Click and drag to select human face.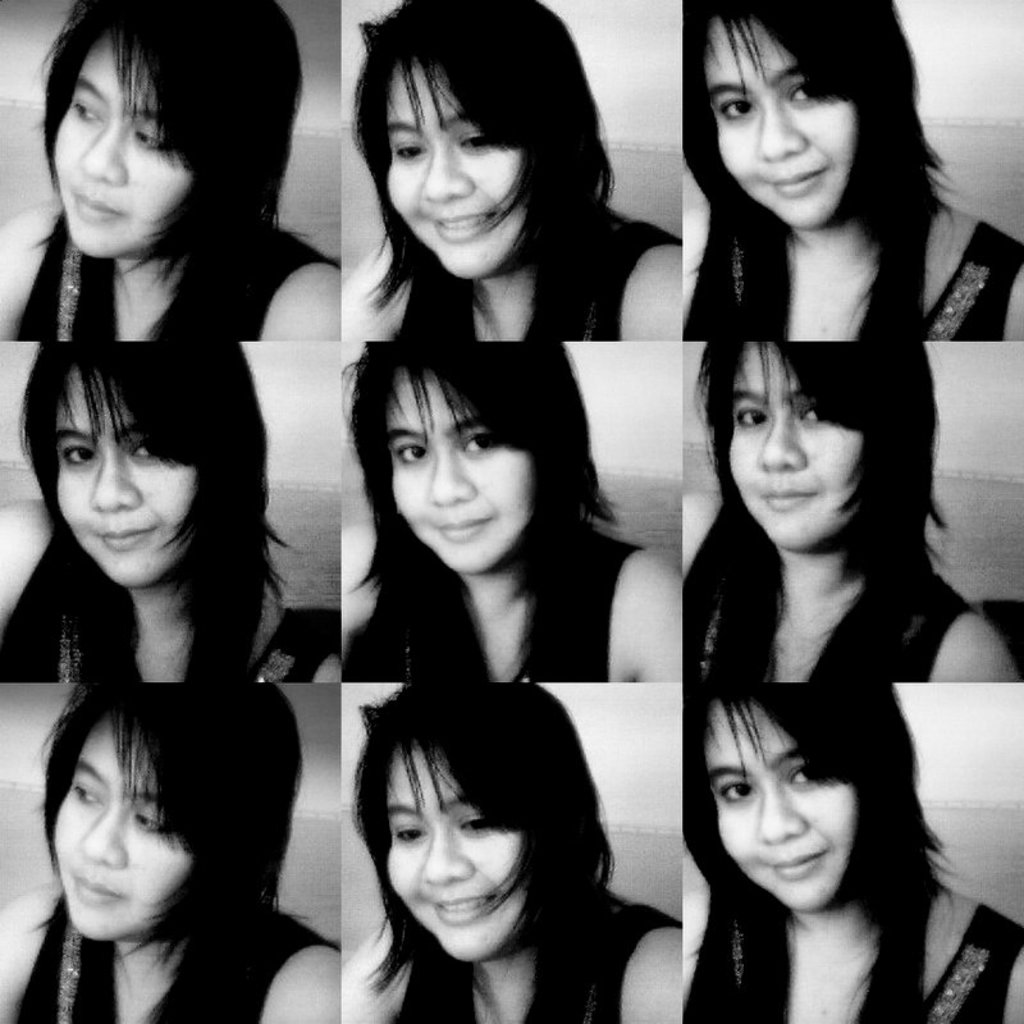
Selection: (left=46, top=710, right=191, bottom=938).
